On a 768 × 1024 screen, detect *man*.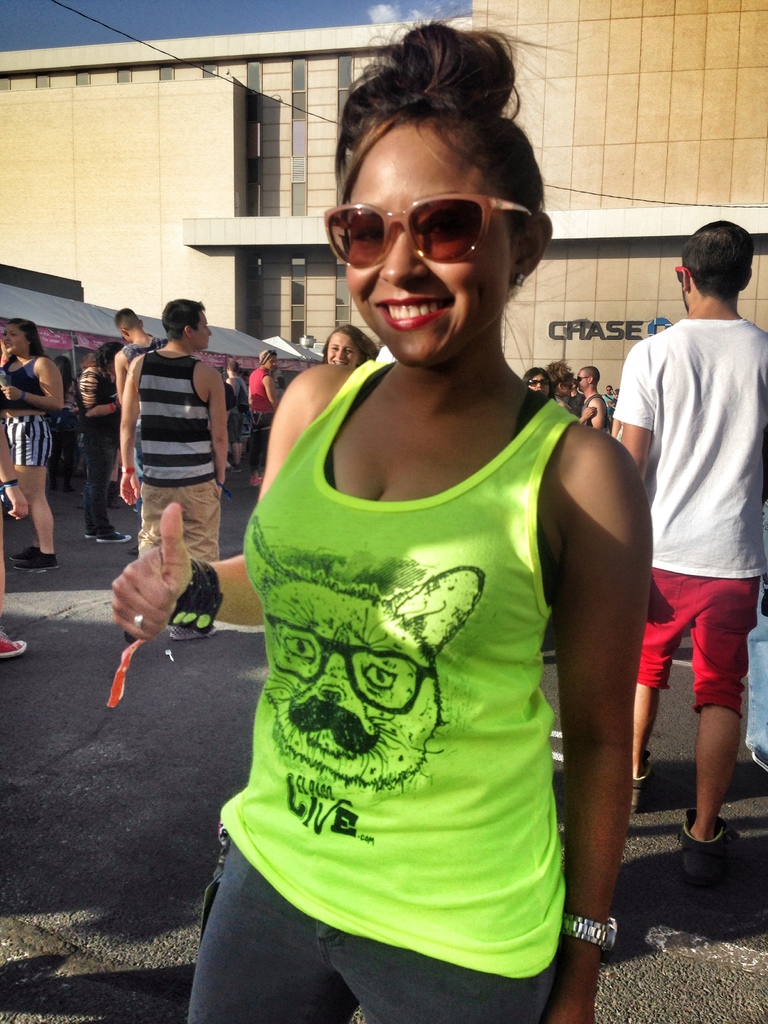
122/300/226/568.
